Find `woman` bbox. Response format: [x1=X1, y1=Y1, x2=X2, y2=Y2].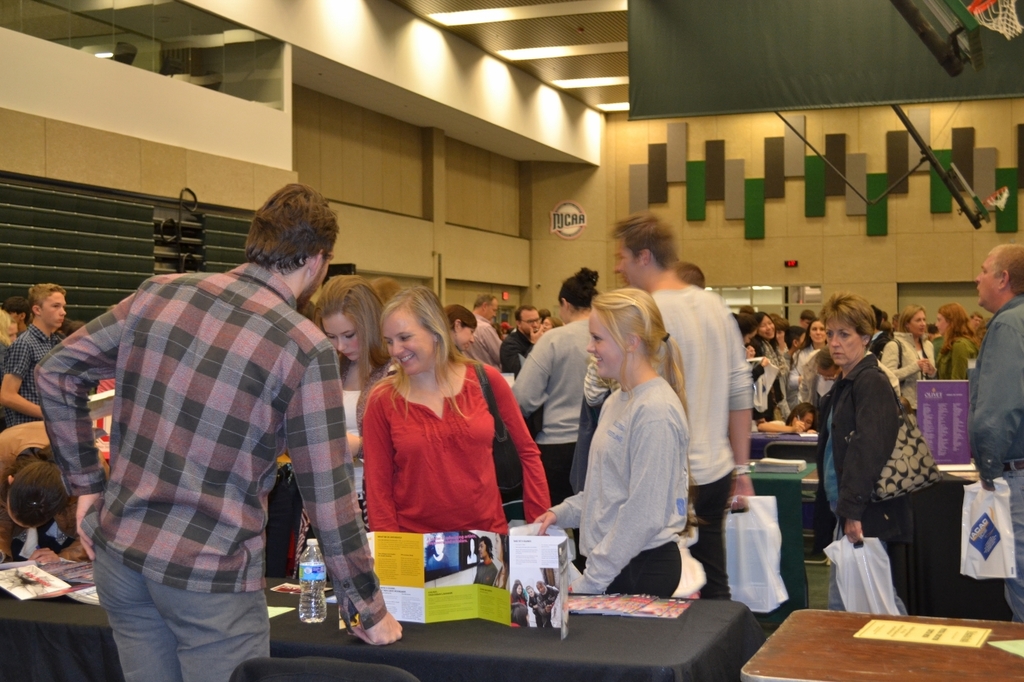
[x1=331, y1=308, x2=544, y2=582].
